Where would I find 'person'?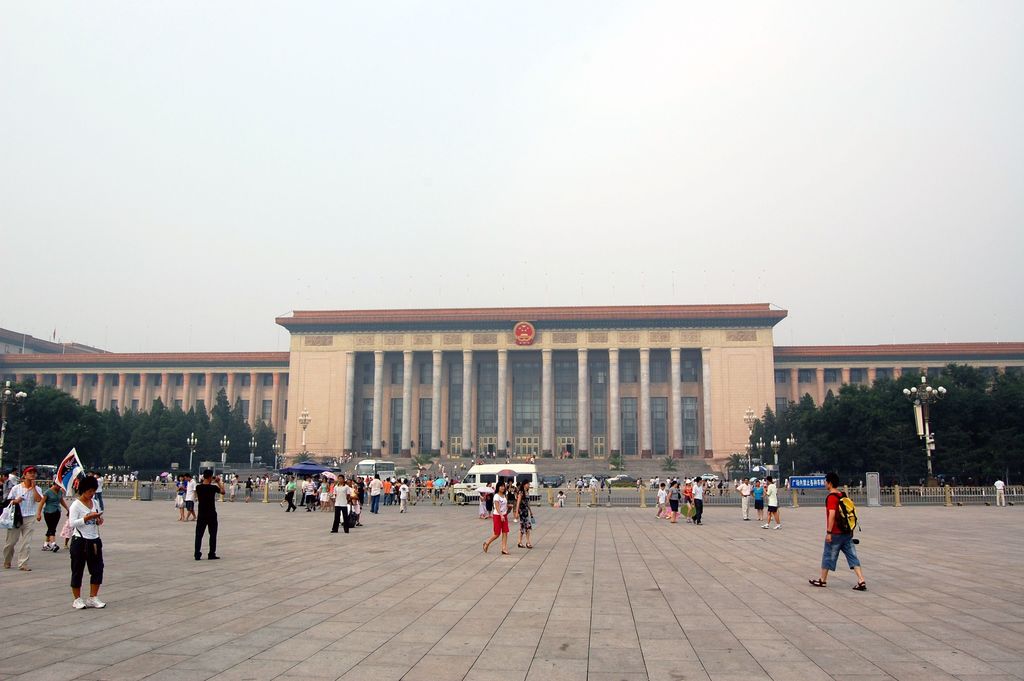
At (left=193, top=472, right=225, bottom=558).
